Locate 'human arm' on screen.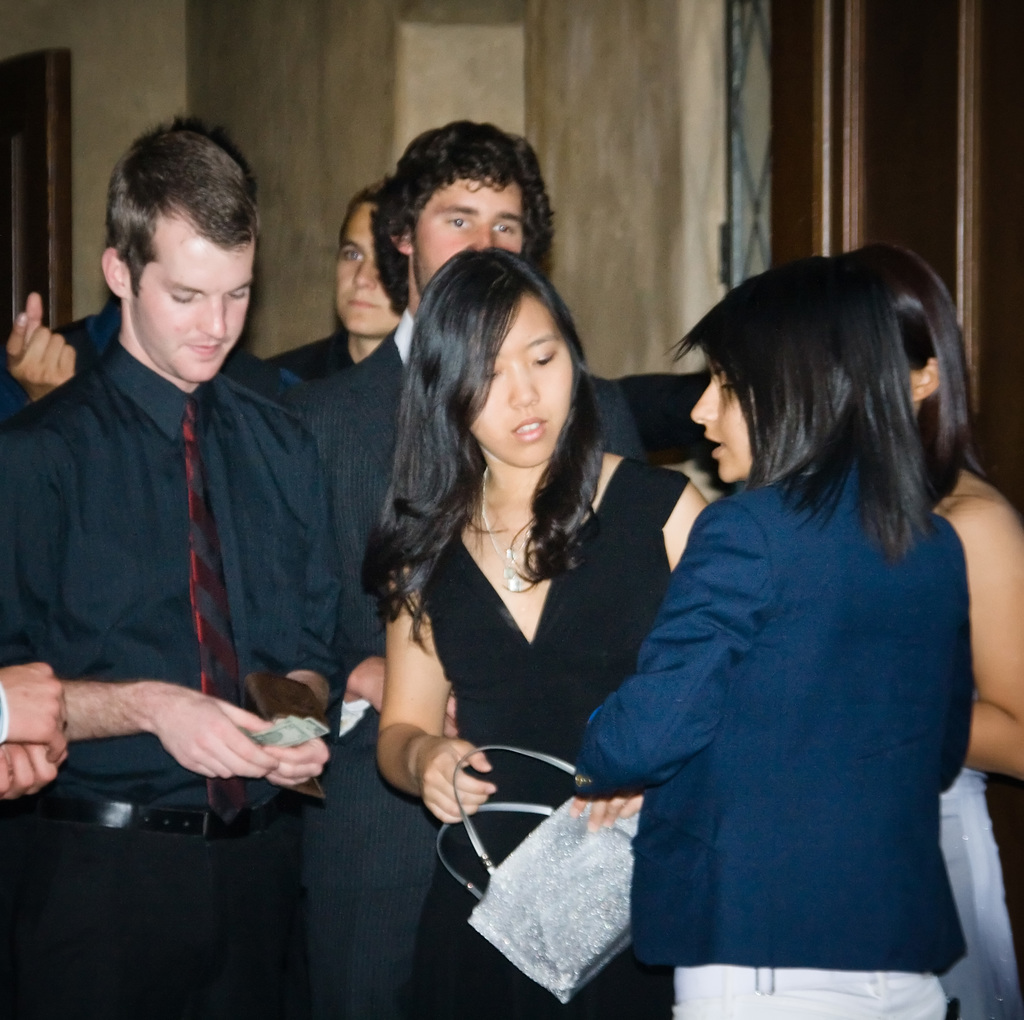
On screen at 0, 291, 120, 428.
